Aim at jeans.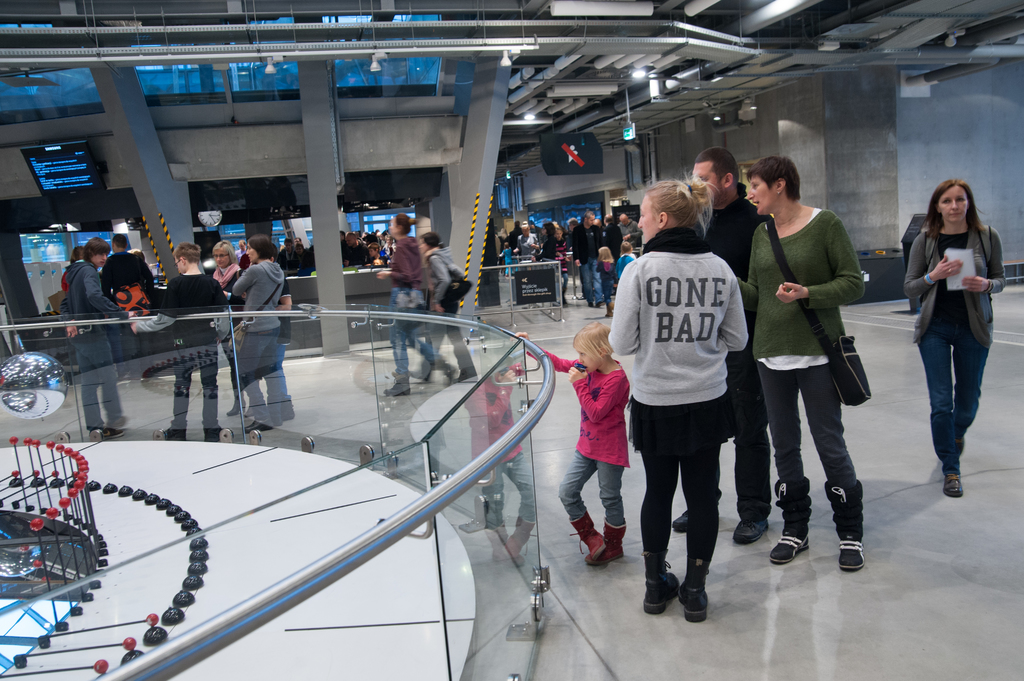
Aimed at box=[389, 287, 440, 377].
